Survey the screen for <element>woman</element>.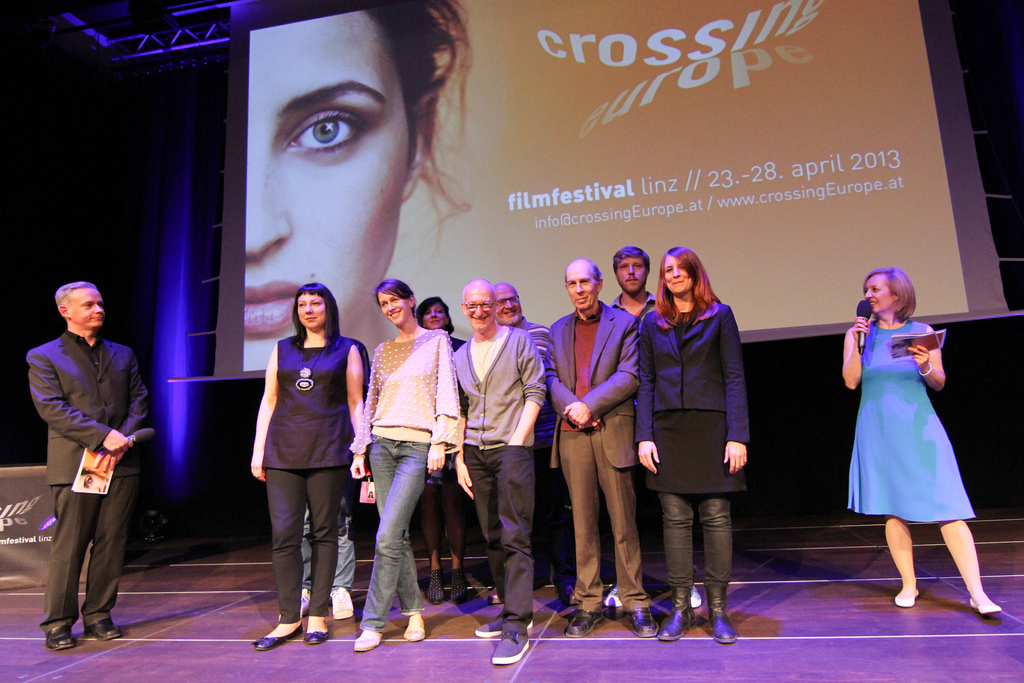
Survey found: region(350, 277, 462, 650).
